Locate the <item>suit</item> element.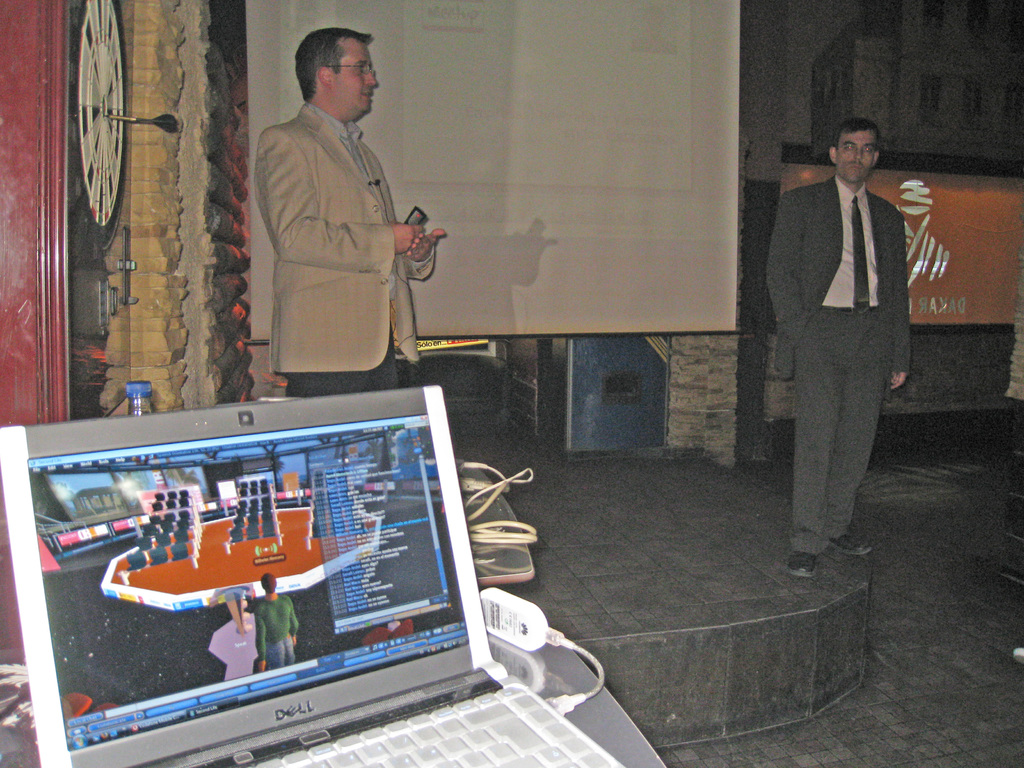
Element bbox: 252:98:438:397.
